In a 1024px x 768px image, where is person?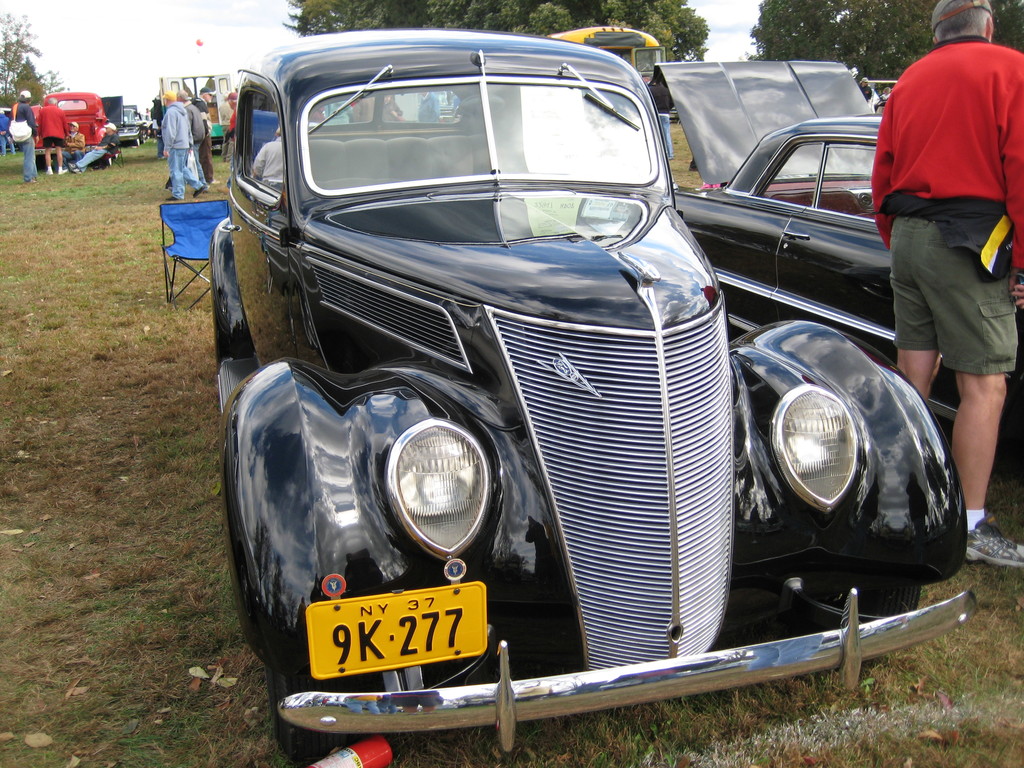
BBox(12, 84, 40, 182).
